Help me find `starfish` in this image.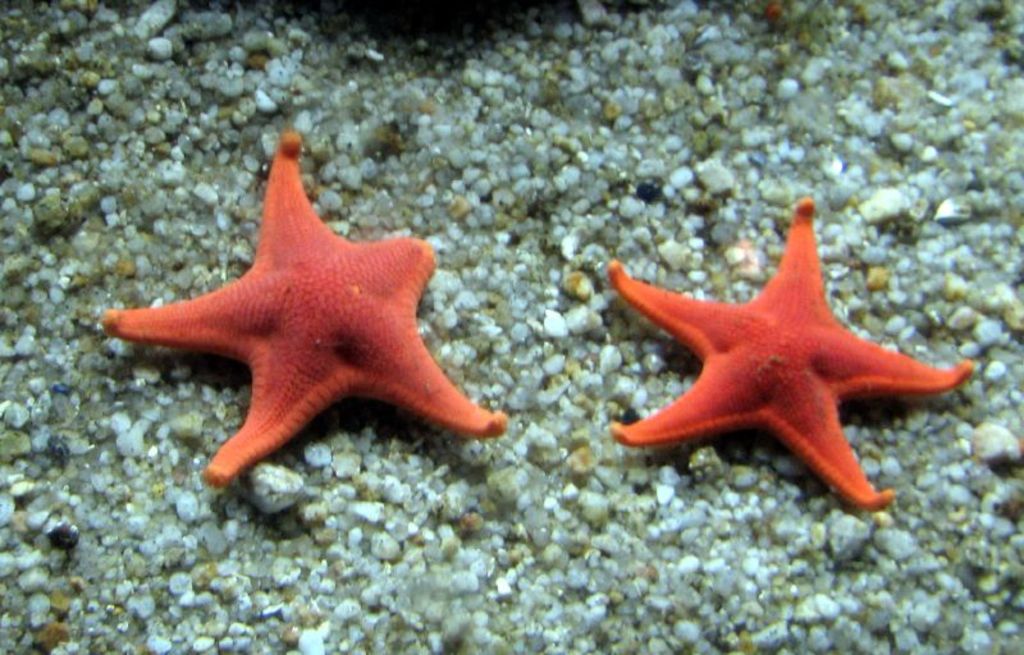
Found it: left=605, top=196, right=965, bottom=508.
